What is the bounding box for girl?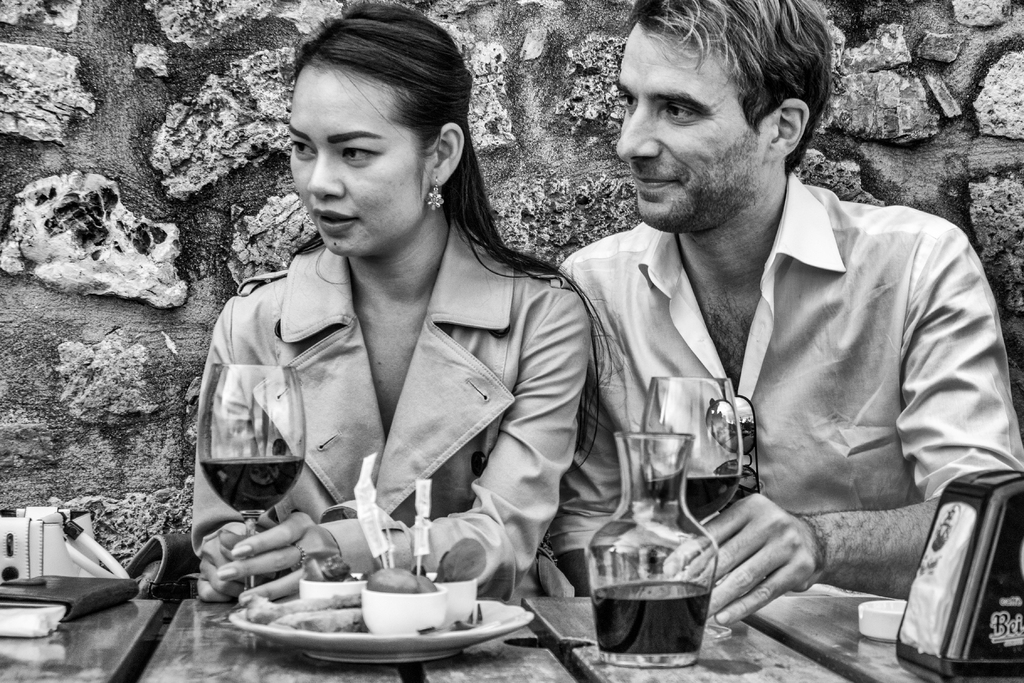
<box>170,28,637,619</box>.
